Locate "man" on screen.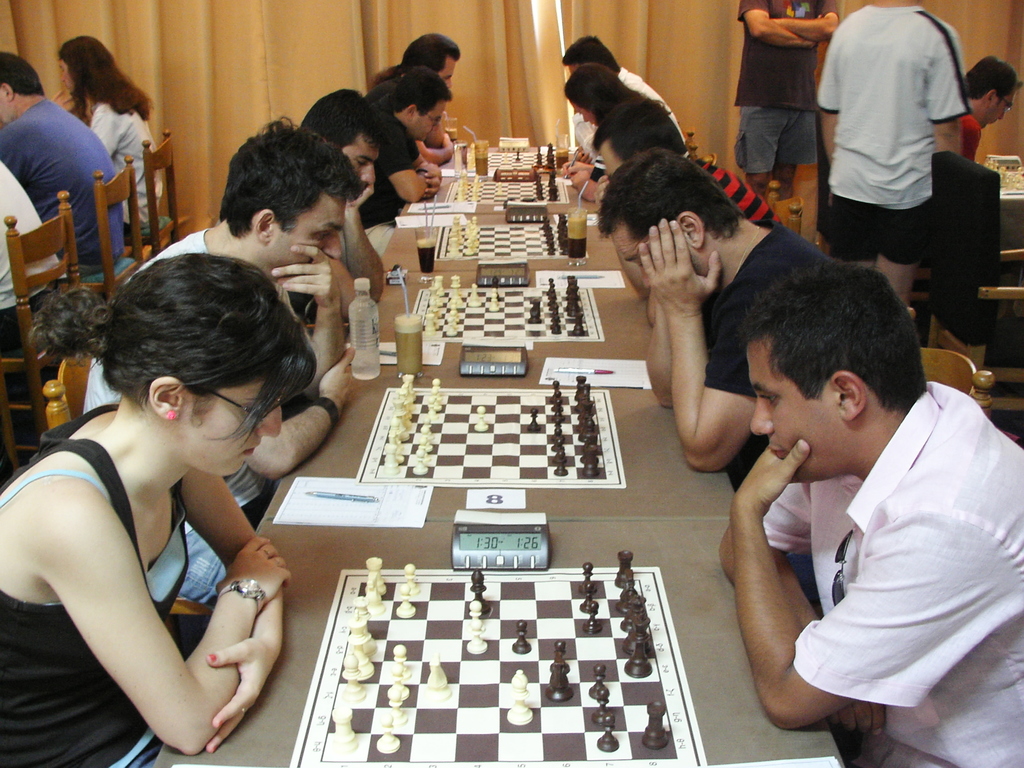
On screen at [599, 147, 831, 589].
